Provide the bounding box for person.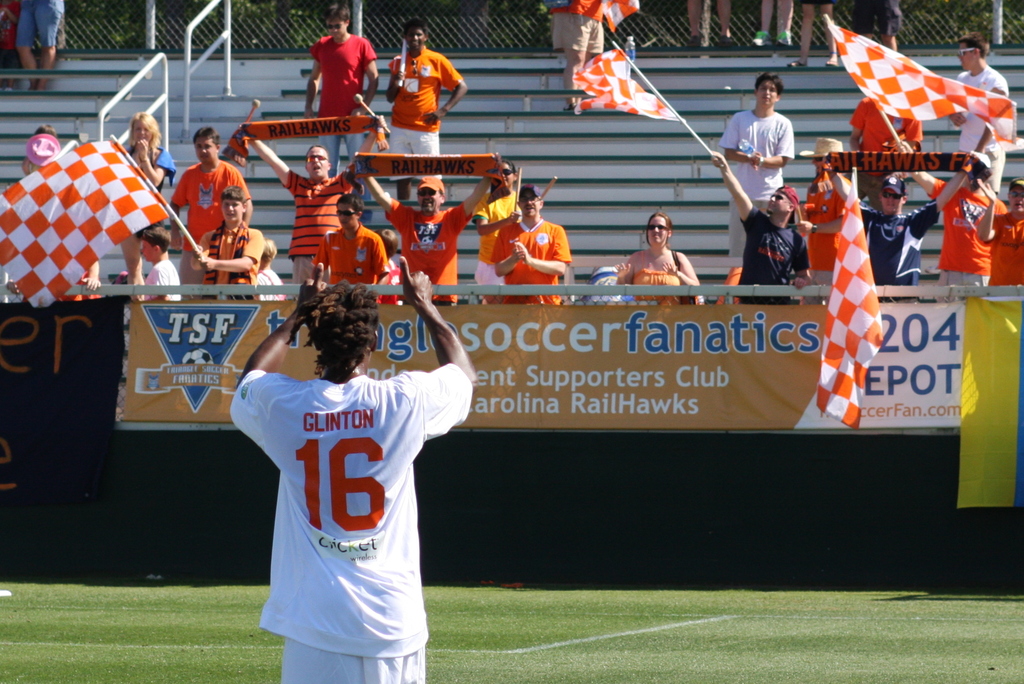
select_region(469, 158, 520, 300).
